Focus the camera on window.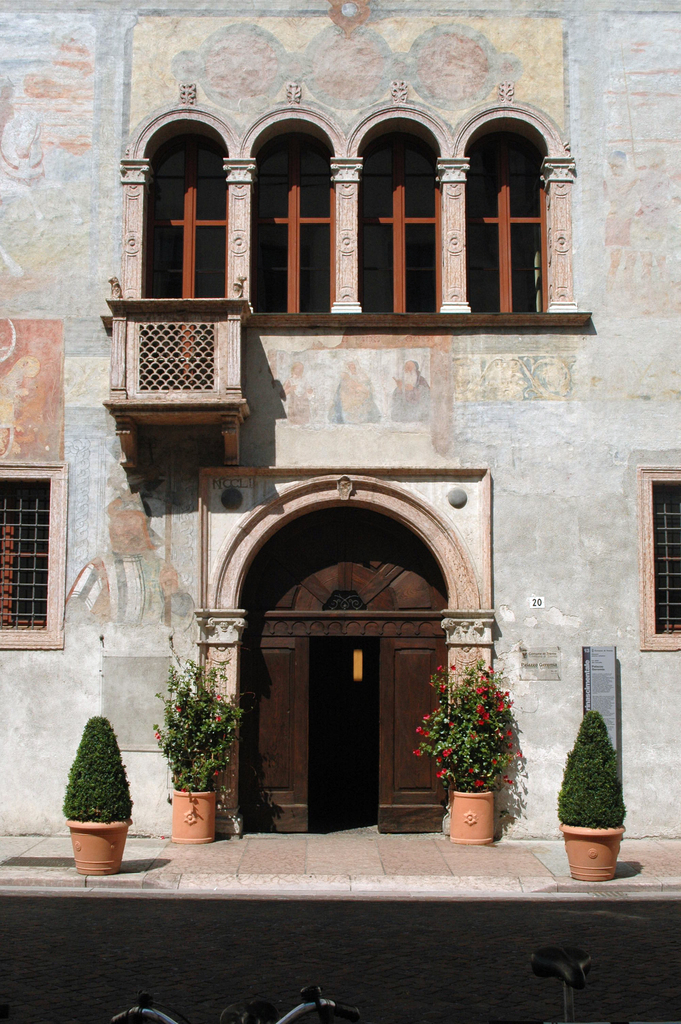
Focus region: l=636, t=461, r=680, b=643.
